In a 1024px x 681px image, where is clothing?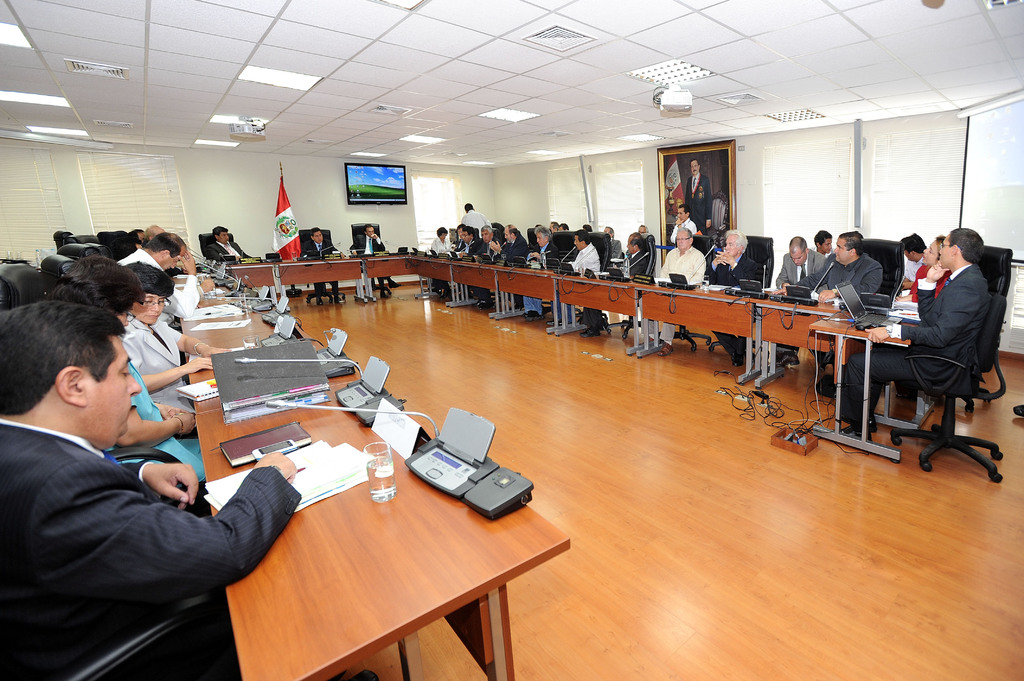
x1=15, y1=379, x2=281, y2=652.
